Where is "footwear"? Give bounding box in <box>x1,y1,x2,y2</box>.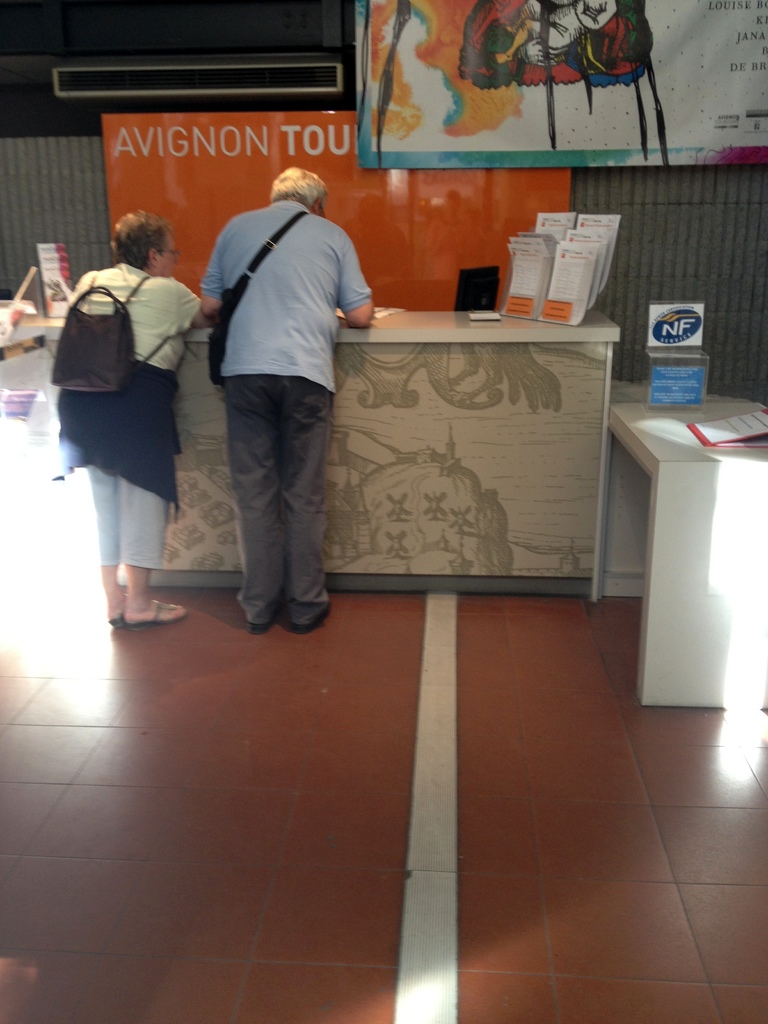
<box>250,612,279,632</box>.
